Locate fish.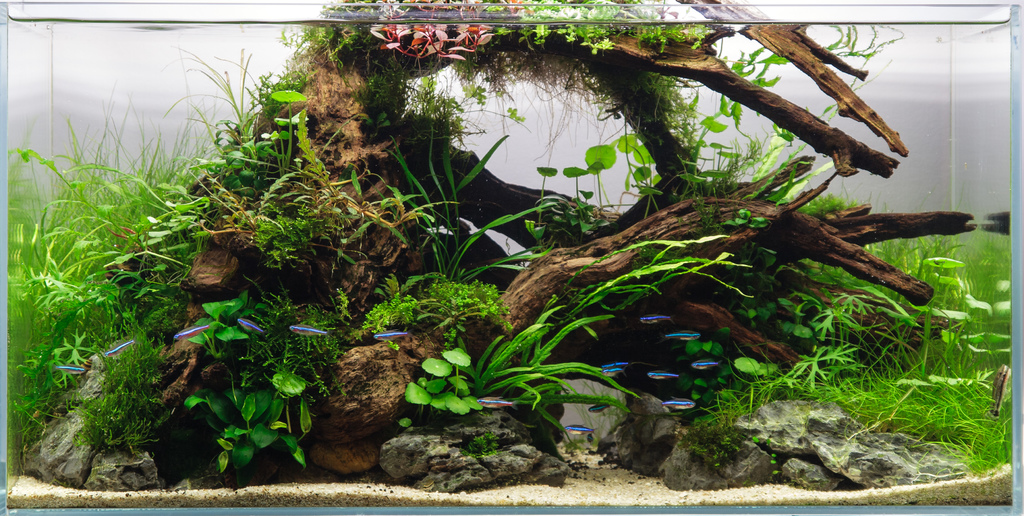
Bounding box: pyautogui.locateOnScreen(596, 362, 634, 378).
